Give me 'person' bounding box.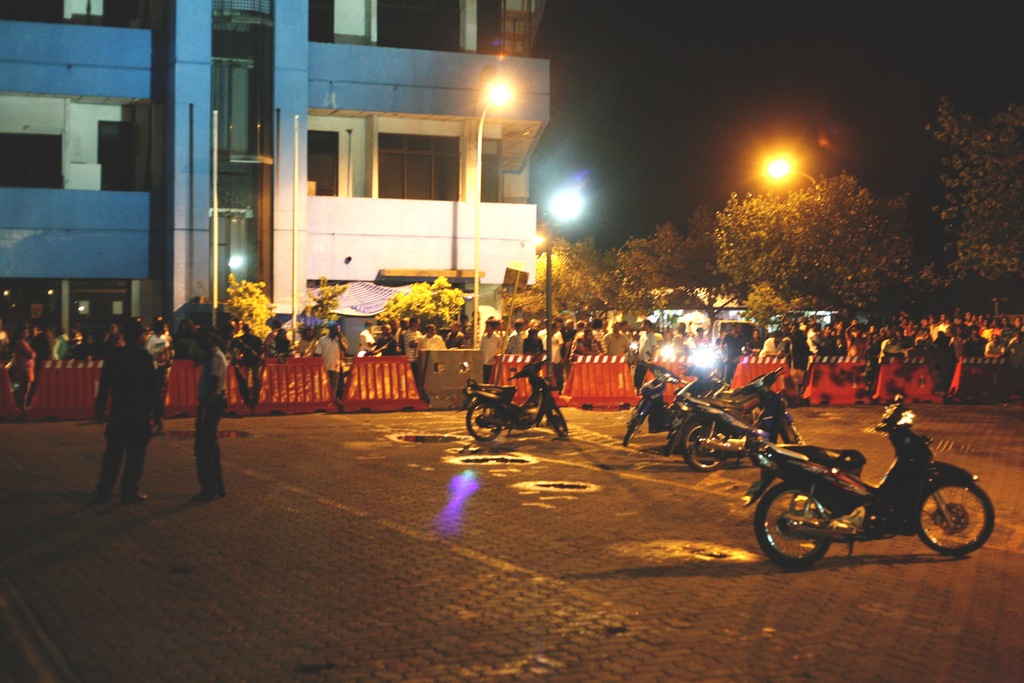
(599, 324, 627, 353).
